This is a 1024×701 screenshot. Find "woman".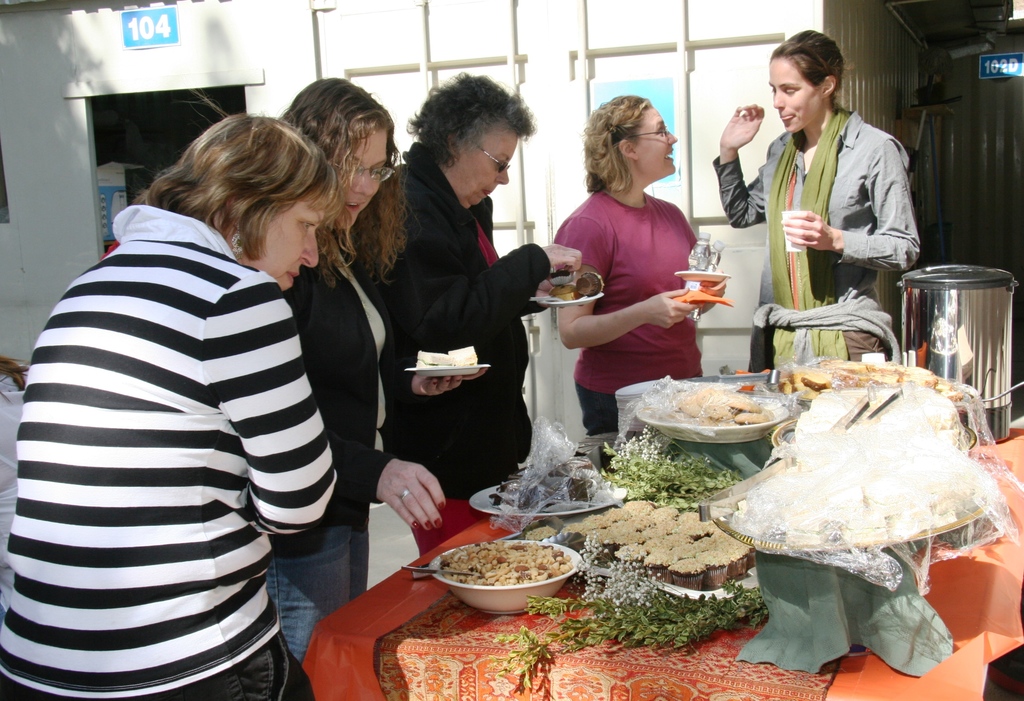
Bounding box: [337,69,588,556].
